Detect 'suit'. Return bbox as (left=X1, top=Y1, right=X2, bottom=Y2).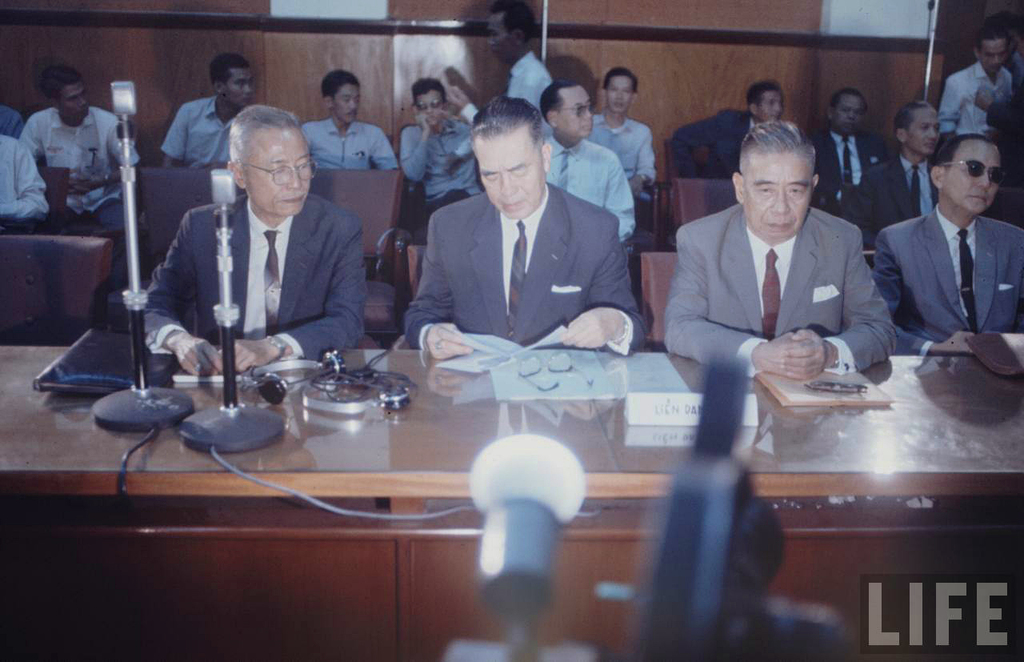
(left=133, top=192, right=367, bottom=367).
